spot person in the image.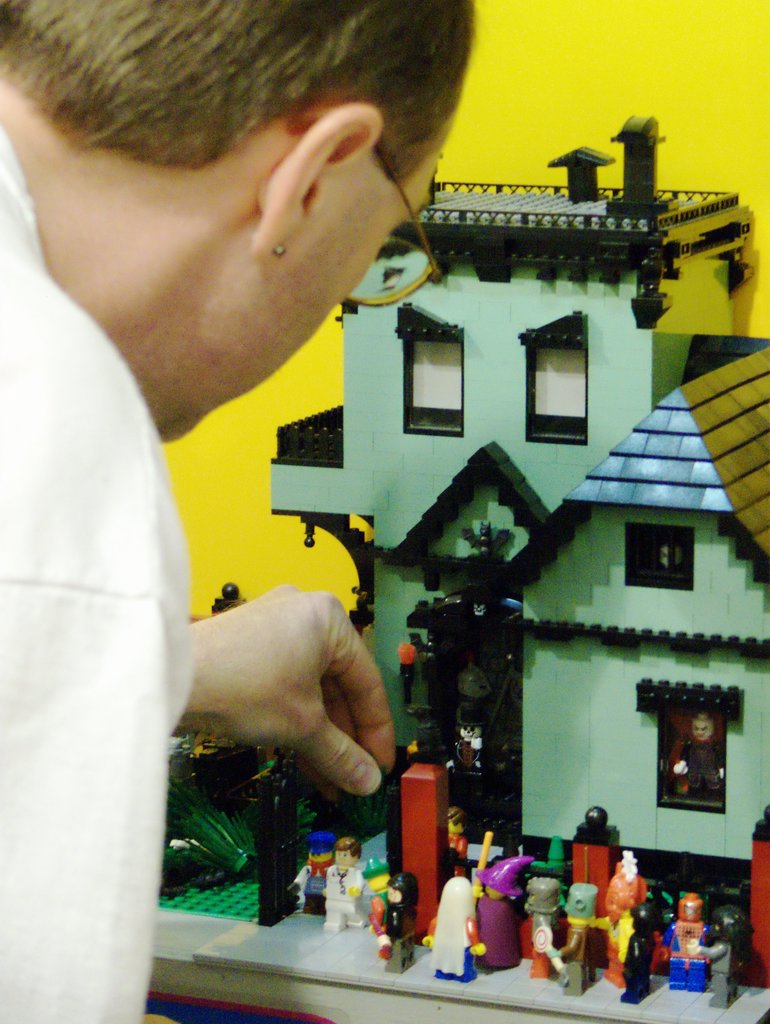
person found at <bbox>280, 829, 336, 915</bbox>.
